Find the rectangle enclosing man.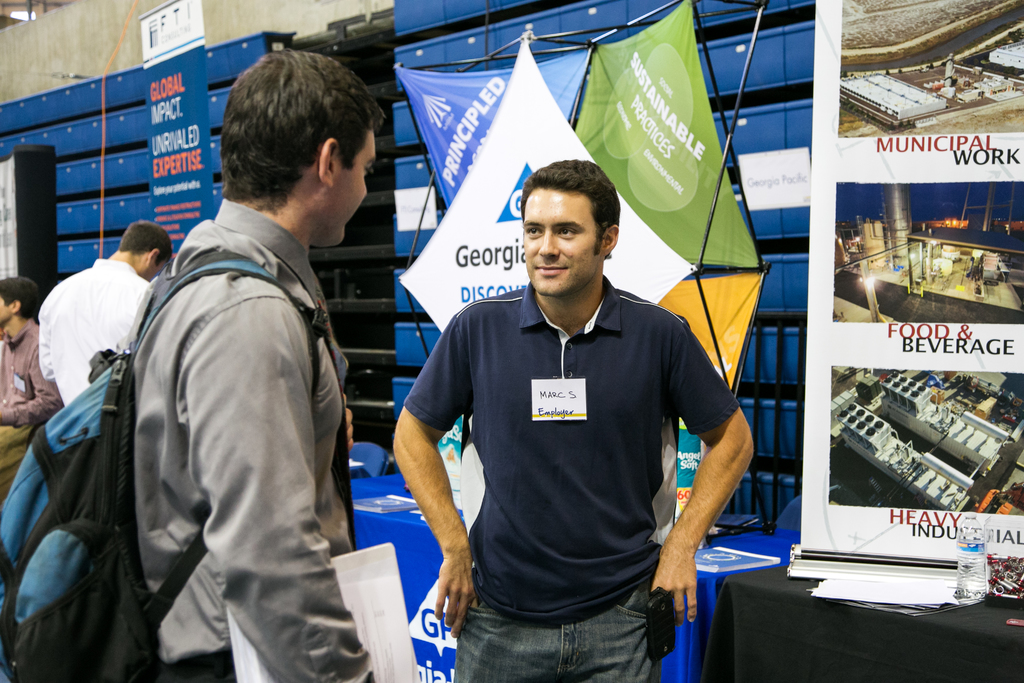
l=388, t=158, r=754, b=682.
